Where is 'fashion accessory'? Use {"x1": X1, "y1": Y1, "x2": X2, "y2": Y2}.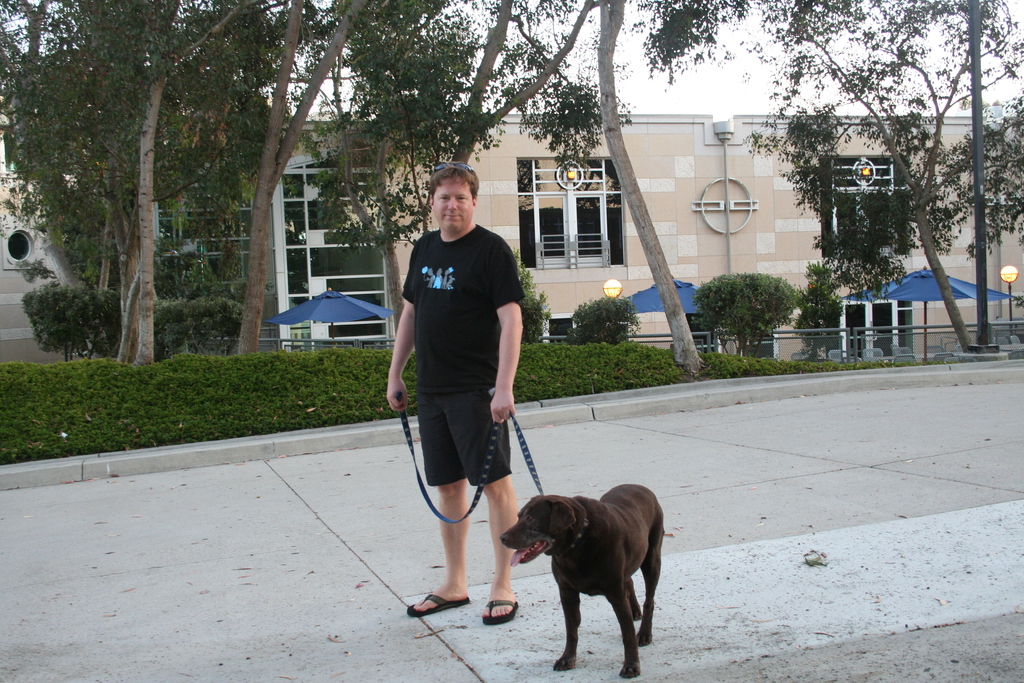
{"x1": 428, "y1": 161, "x2": 477, "y2": 177}.
